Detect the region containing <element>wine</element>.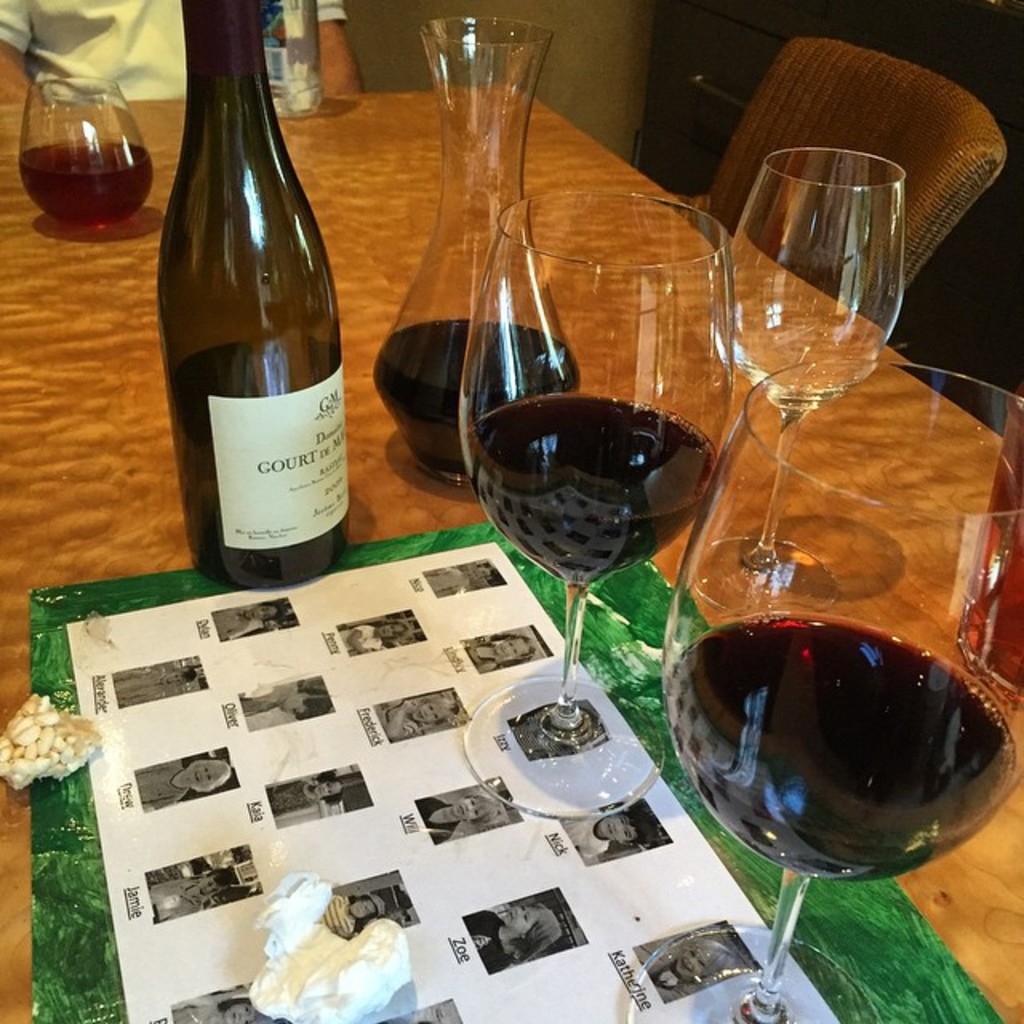
select_region(16, 134, 147, 226).
